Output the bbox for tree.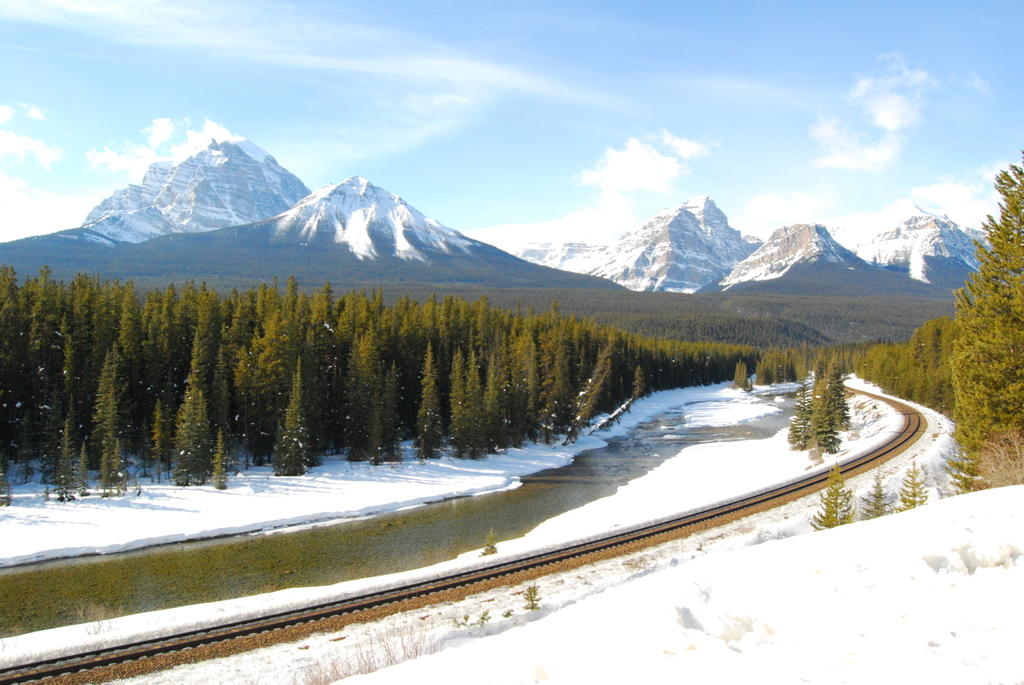
[787,377,863,459].
